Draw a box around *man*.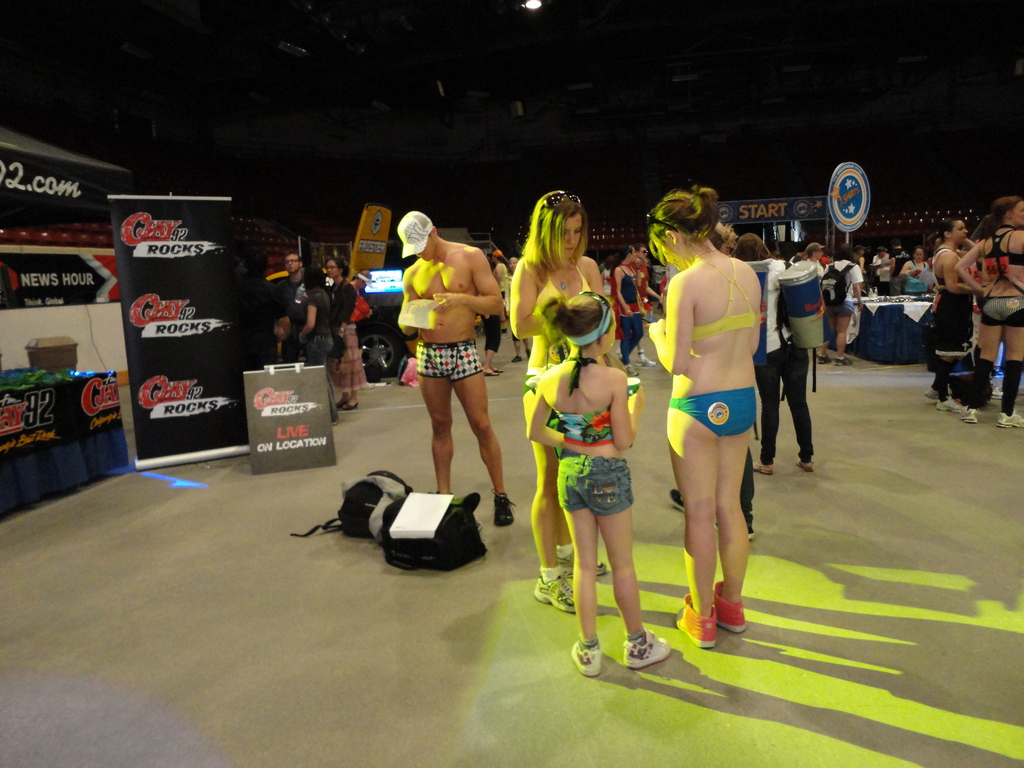
<region>877, 244, 893, 299</region>.
